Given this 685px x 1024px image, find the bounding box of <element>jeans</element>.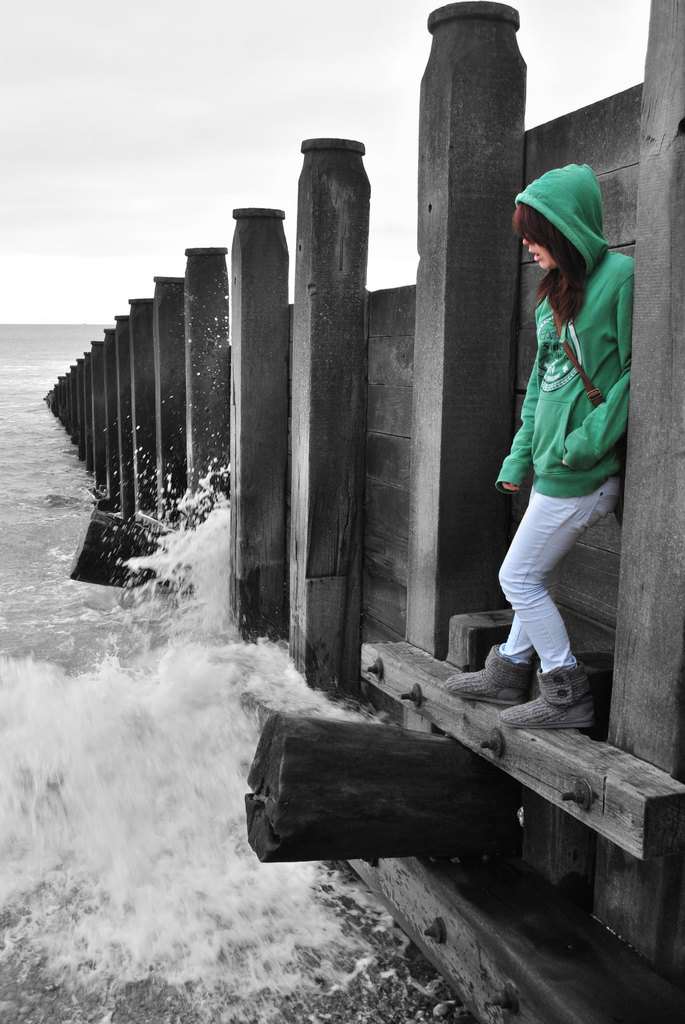
box(502, 474, 620, 677).
